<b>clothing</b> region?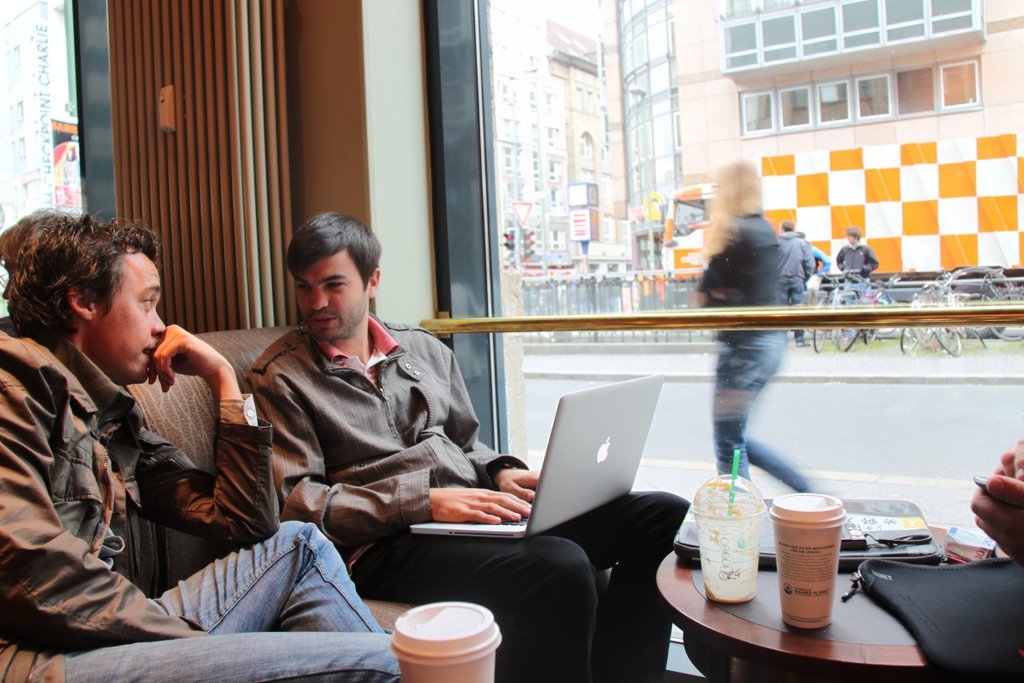
bbox(834, 240, 877, 344)
